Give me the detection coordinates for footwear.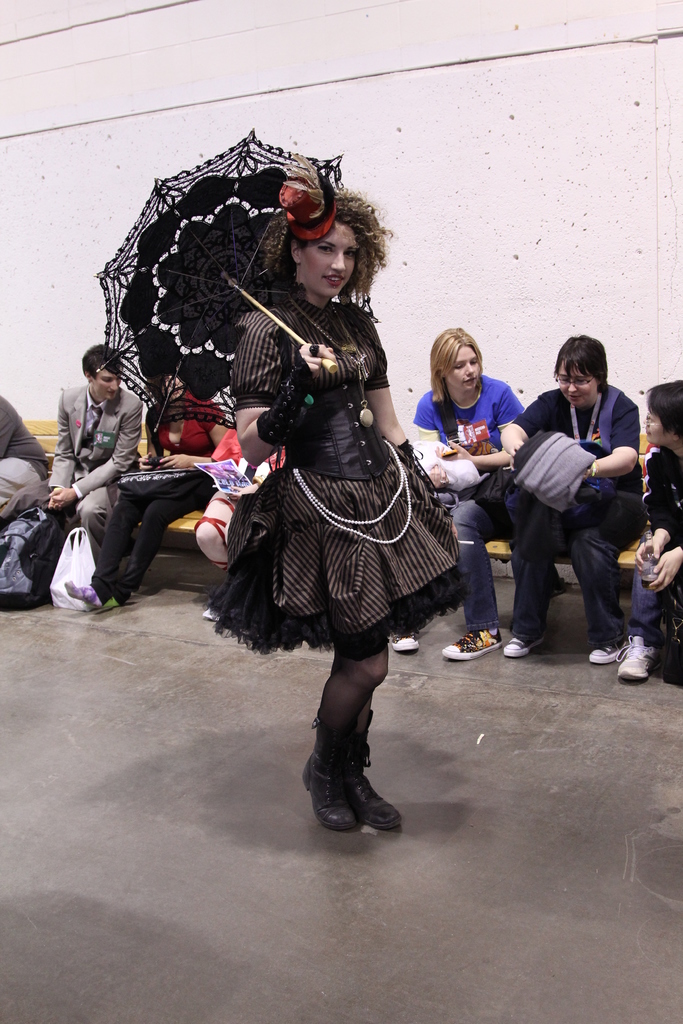
(x1=393, y1=627, x2=420, y2=653).
